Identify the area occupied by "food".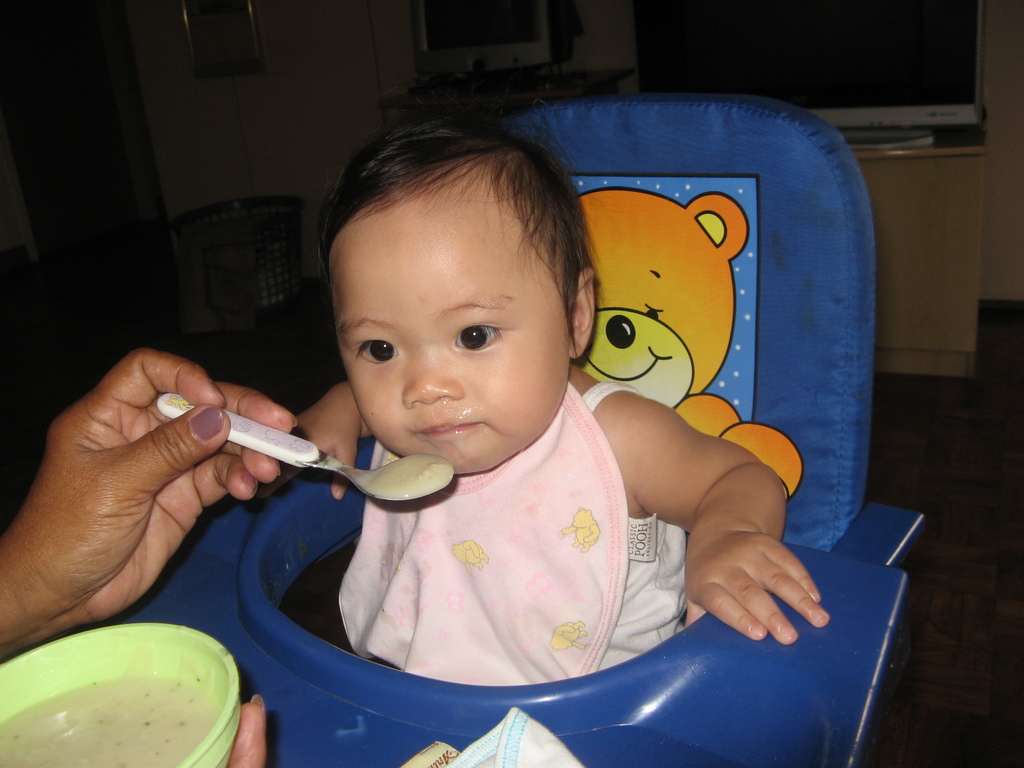
Area: Rect(15, 622, 249, 759).
